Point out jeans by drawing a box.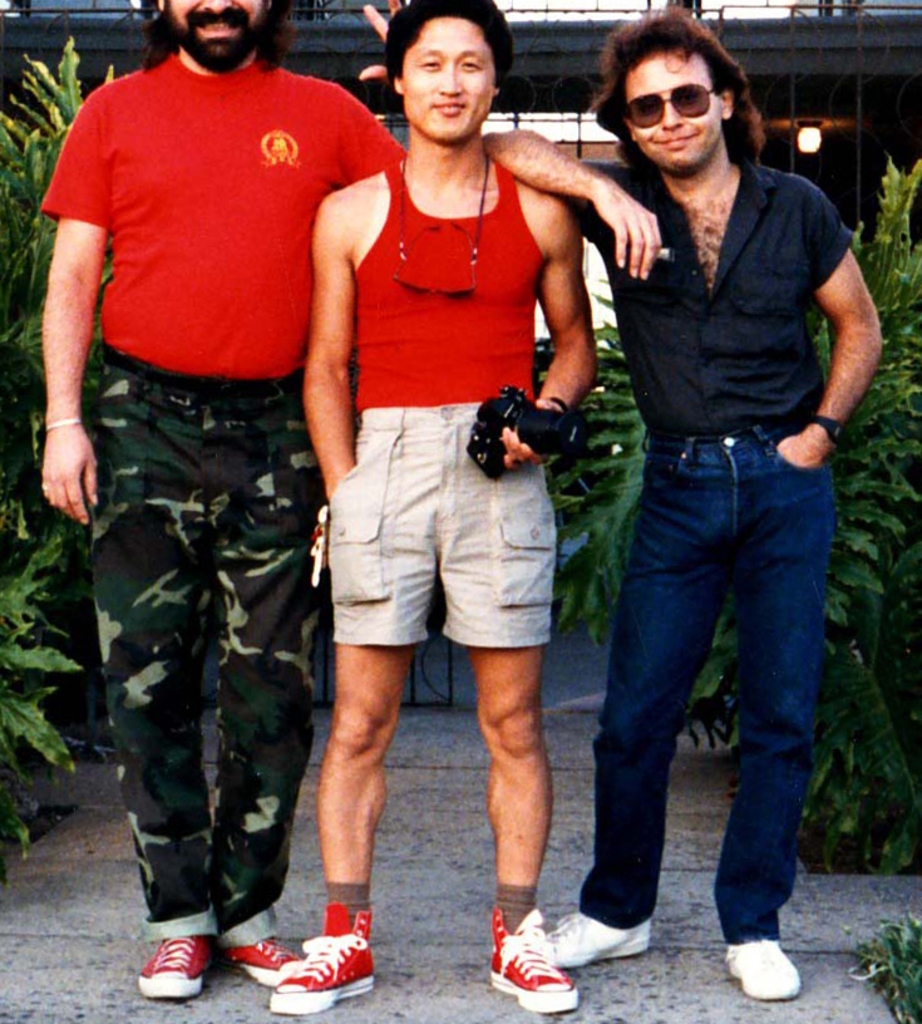
bbox=(310, 414, 562, 645).
